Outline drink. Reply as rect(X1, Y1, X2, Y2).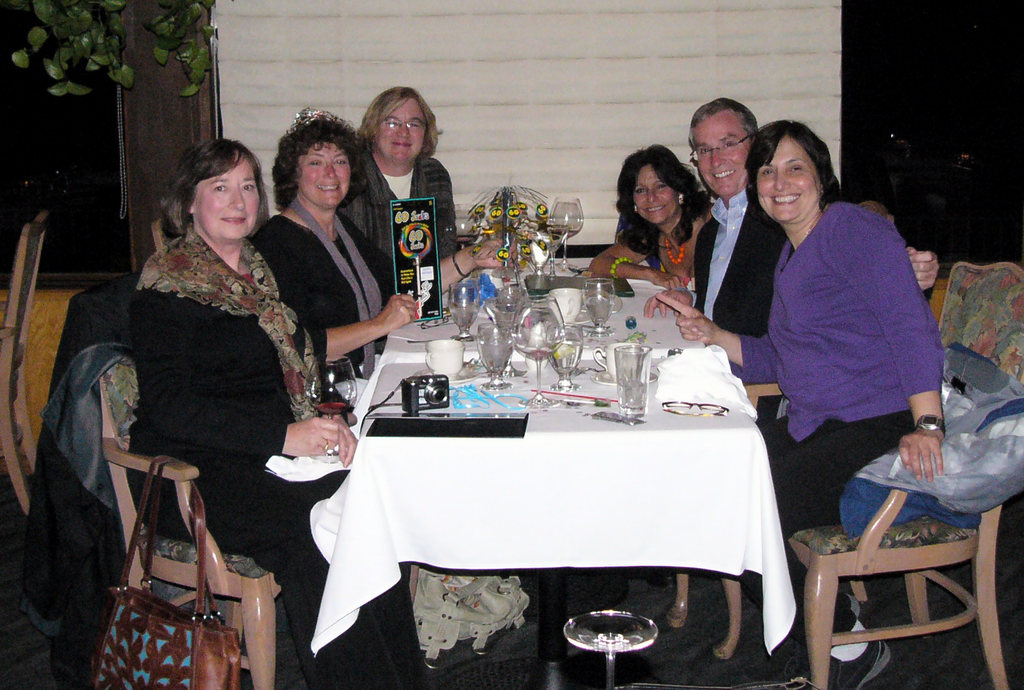
rect(449, 300, 477, 329).
